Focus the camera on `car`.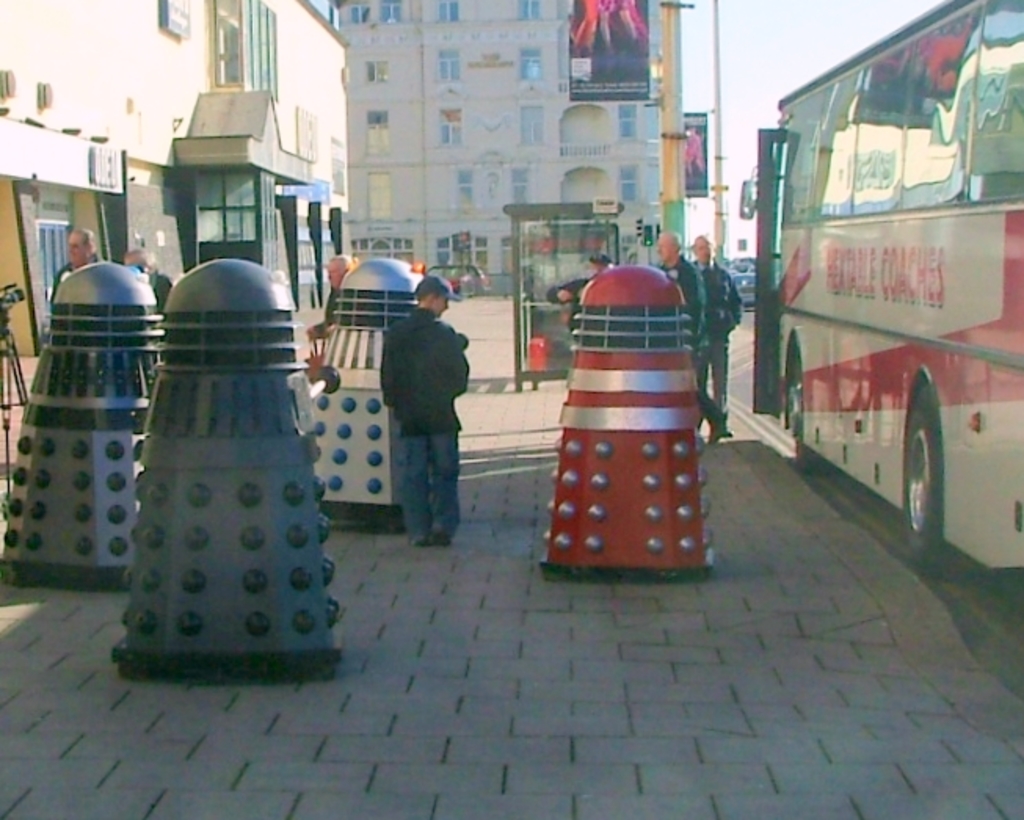
Focus region: <region>734, 265, 757, 310</region>.
